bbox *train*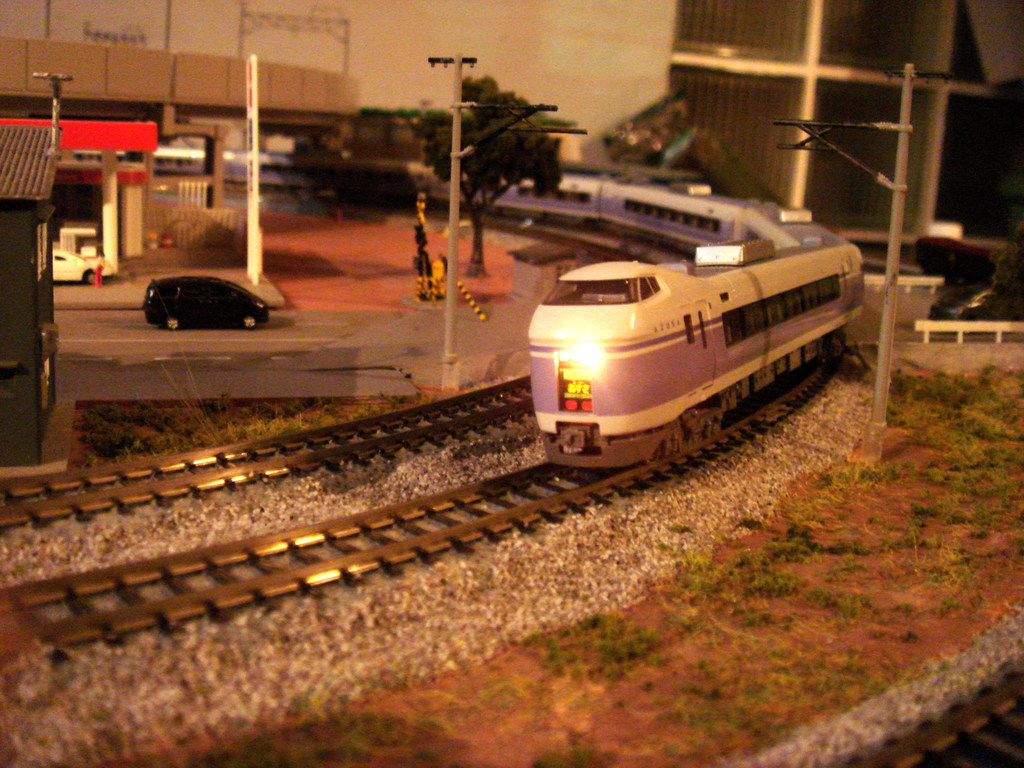
[left=73, top=140, right=858, bottom=468]
